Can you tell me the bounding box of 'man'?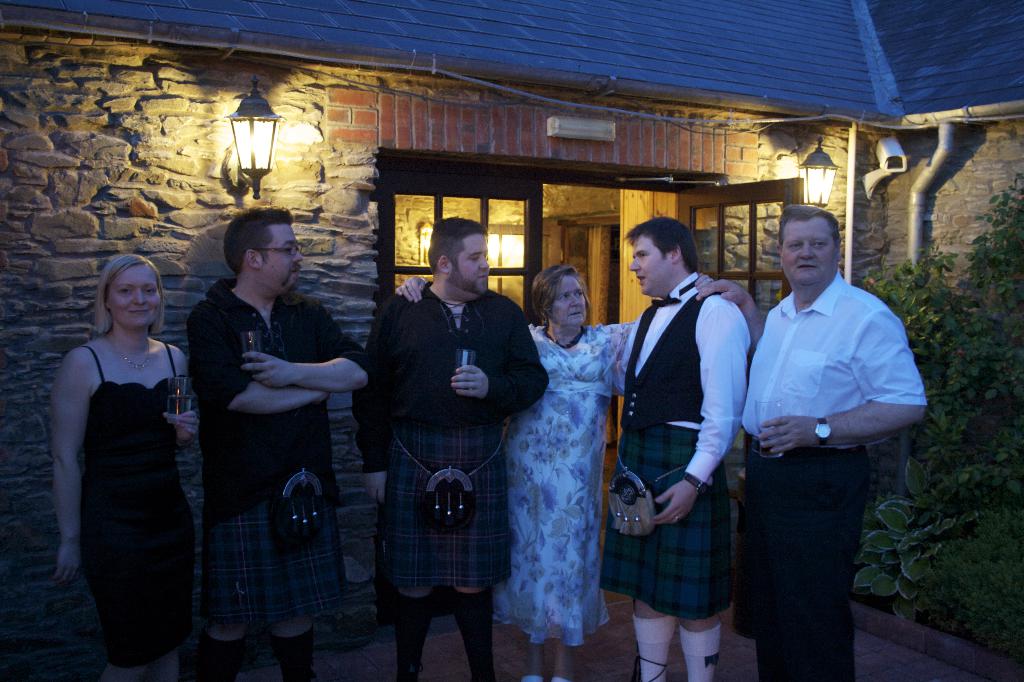
<region>605, 207, 755, 681</region>.
